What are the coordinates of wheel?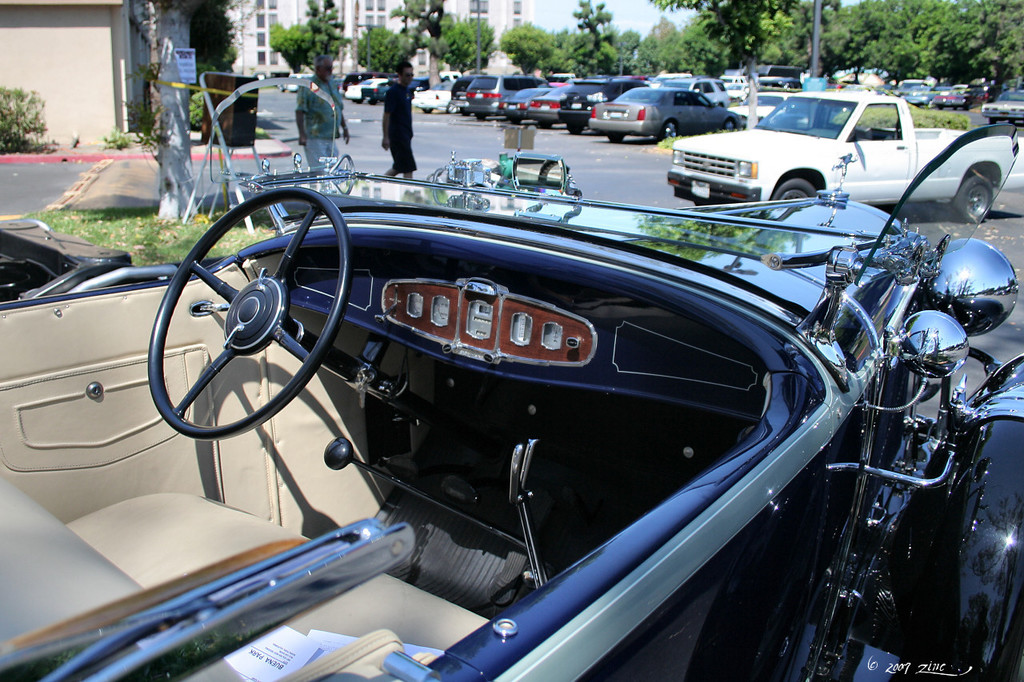
723:118:738:130.
